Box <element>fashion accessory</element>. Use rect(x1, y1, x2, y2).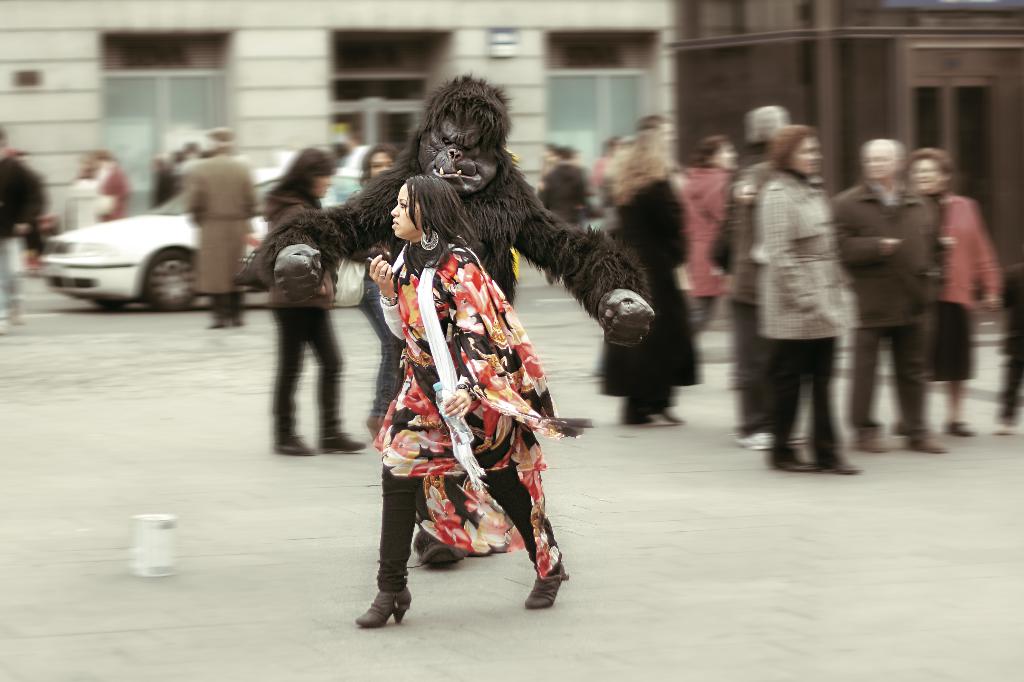
rect(416, 228, 435, 250).
